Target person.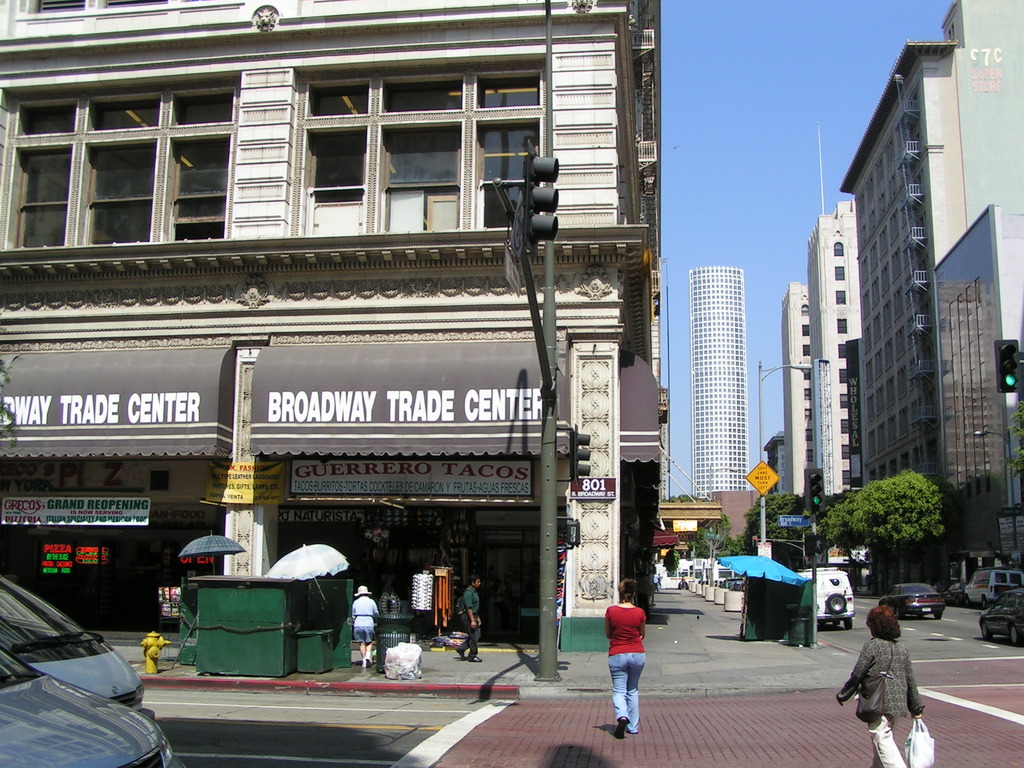
Target region: box(605, 576, 650, 736).
